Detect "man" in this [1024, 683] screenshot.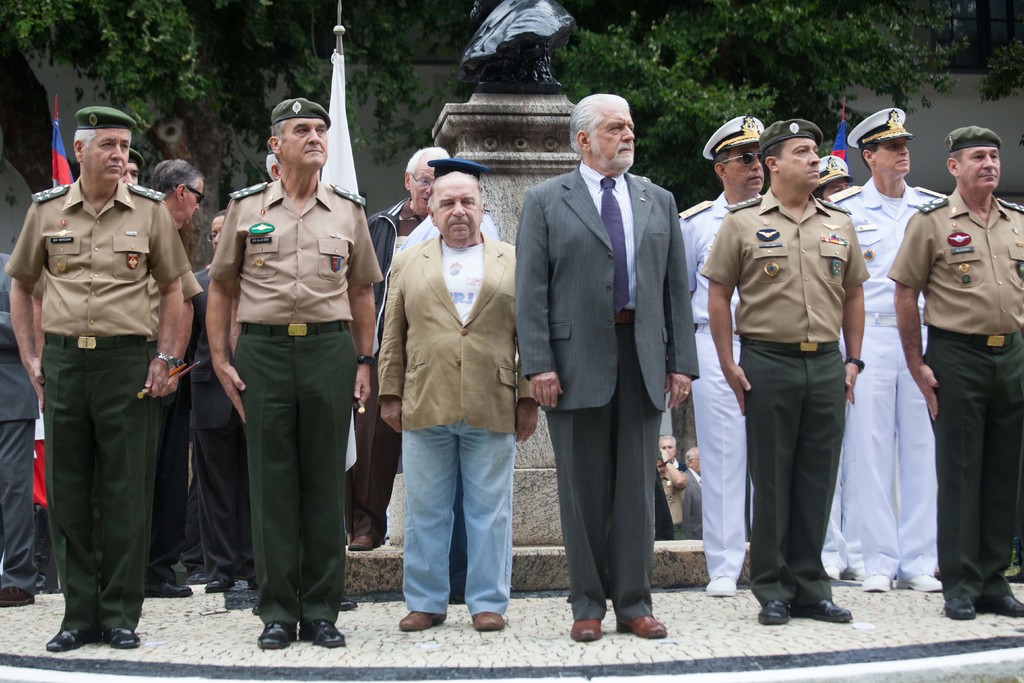
Detection: bbox=[811, 151, 857, 205].
